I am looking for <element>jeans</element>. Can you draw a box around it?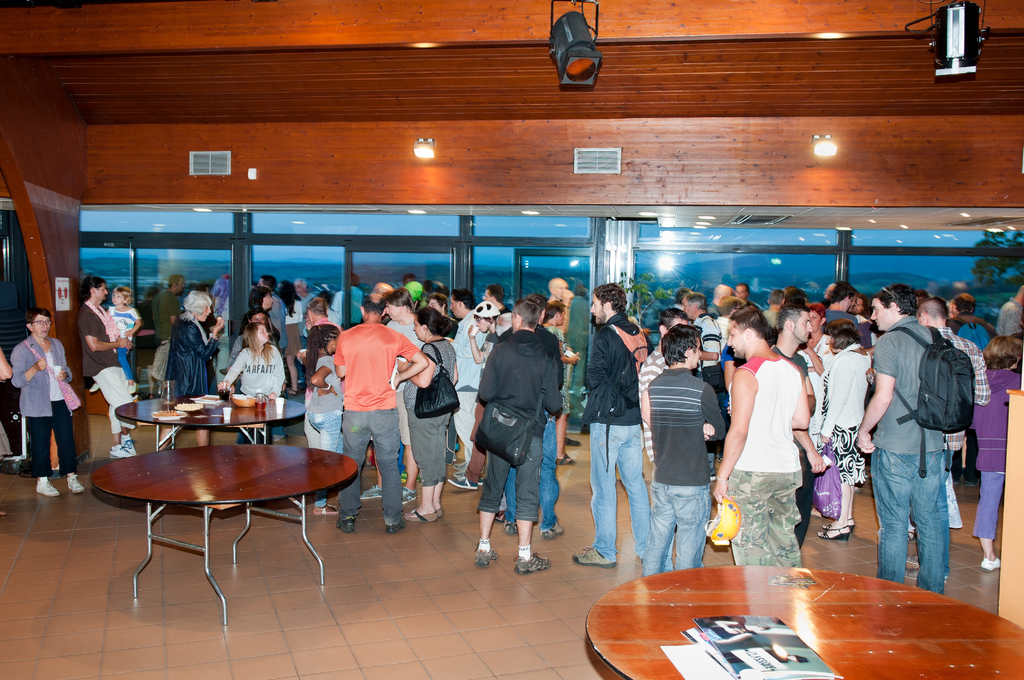
Sure, the bounding box is box=[942, 450, 954, 570].
